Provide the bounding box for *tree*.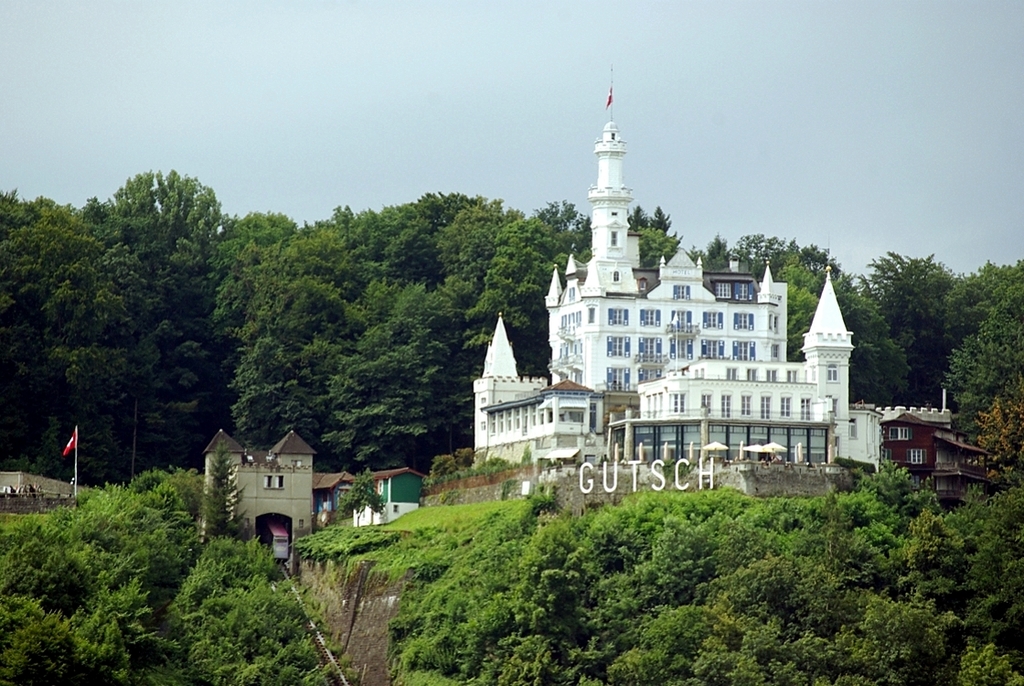
crop(219, 316, 309, 460).
